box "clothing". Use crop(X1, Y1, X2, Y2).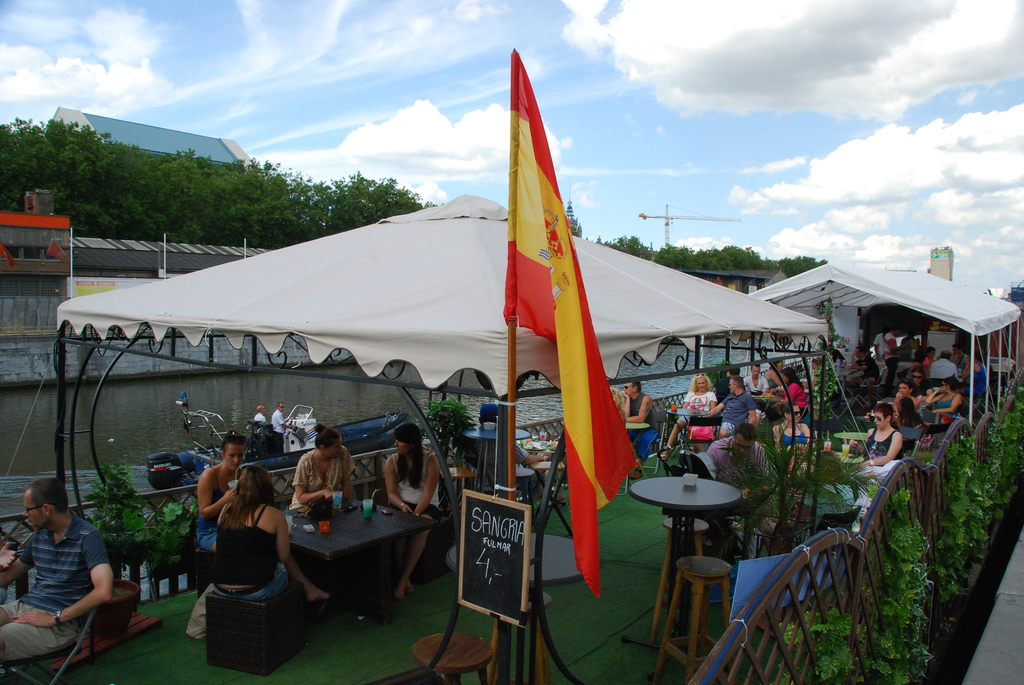
crop(12, 494, 116, 660).
